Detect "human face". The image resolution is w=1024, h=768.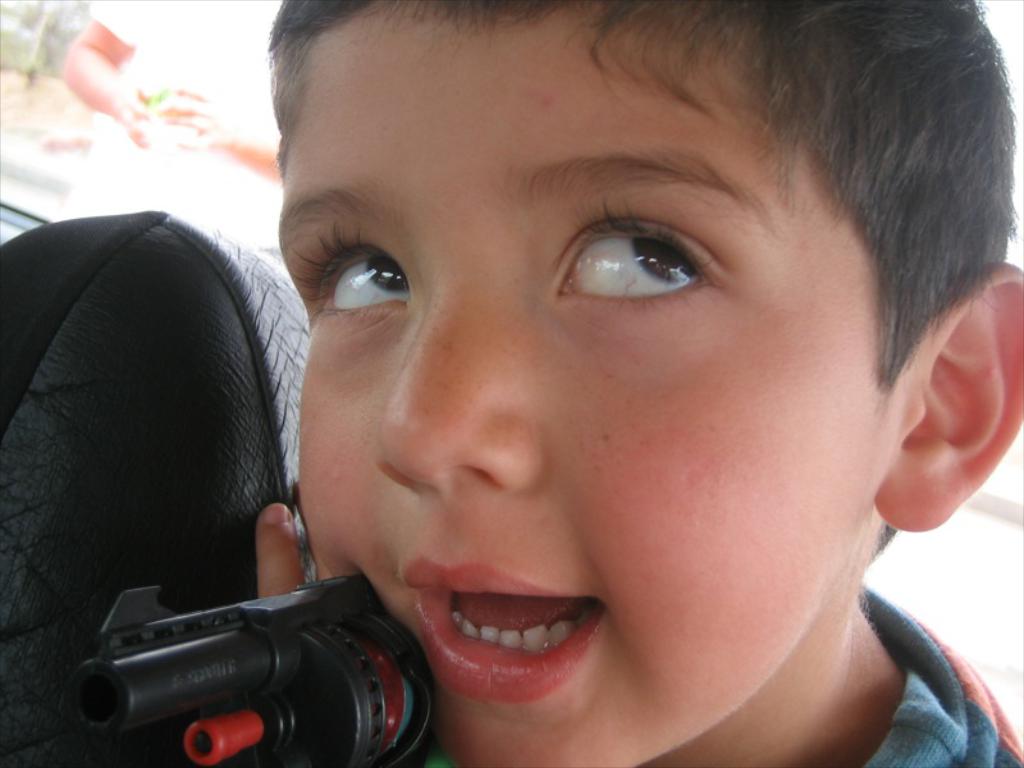
x1=279 y1=0 x2=879 y2=764.
